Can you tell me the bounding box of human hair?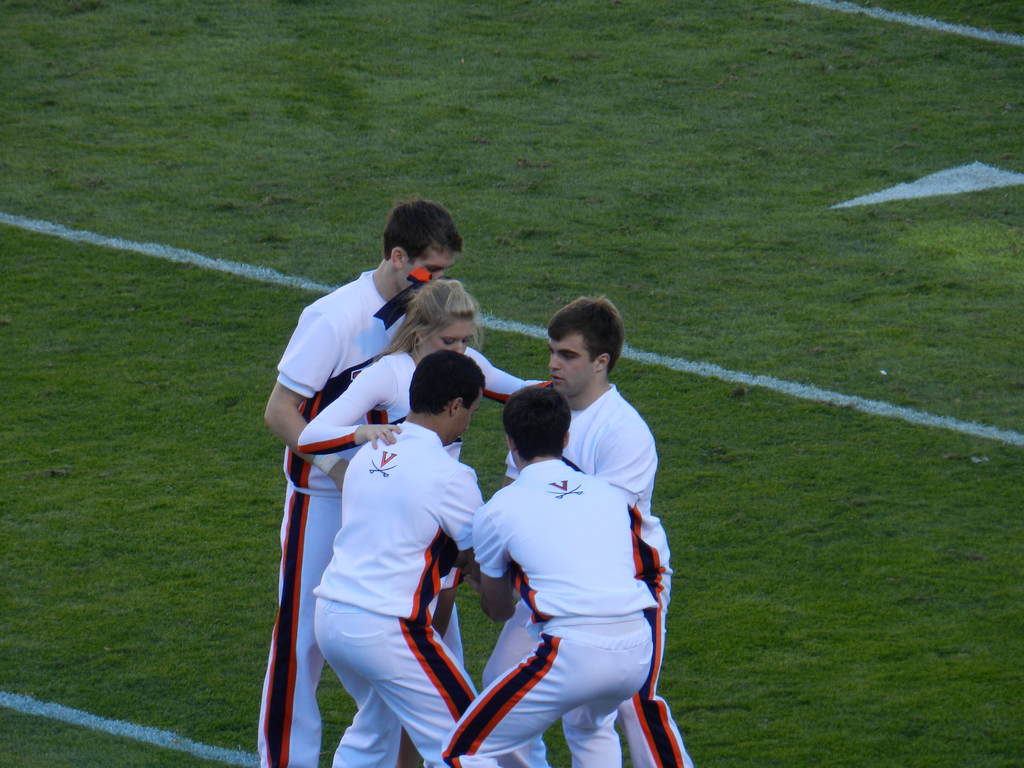
(left=548, top=294, right=623, bottom=380).
